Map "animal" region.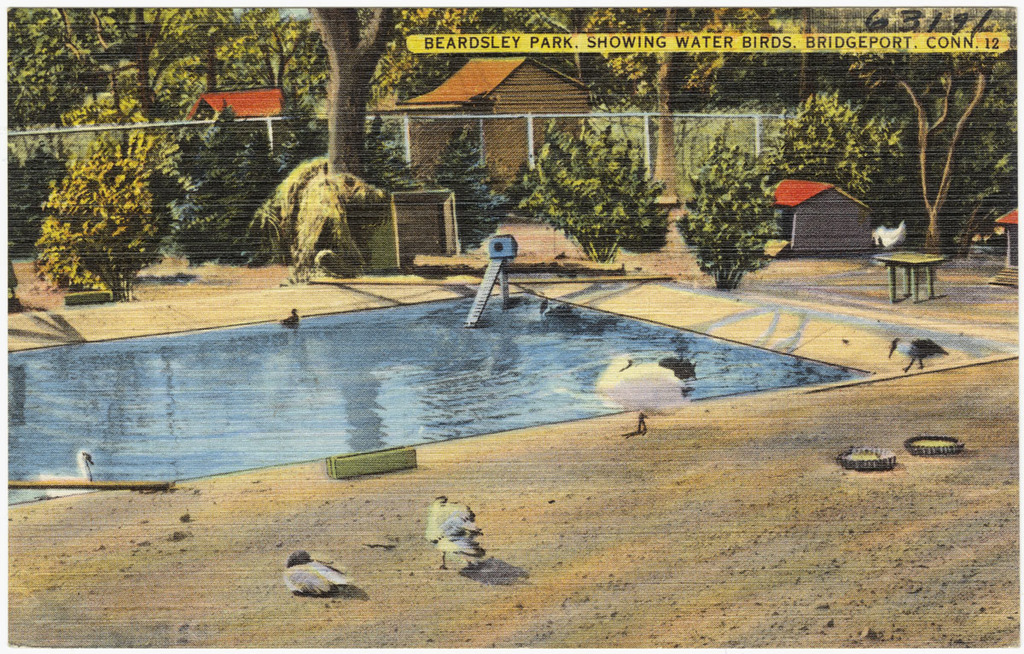
Mapped to BBox(882, 335, 945, 375).
